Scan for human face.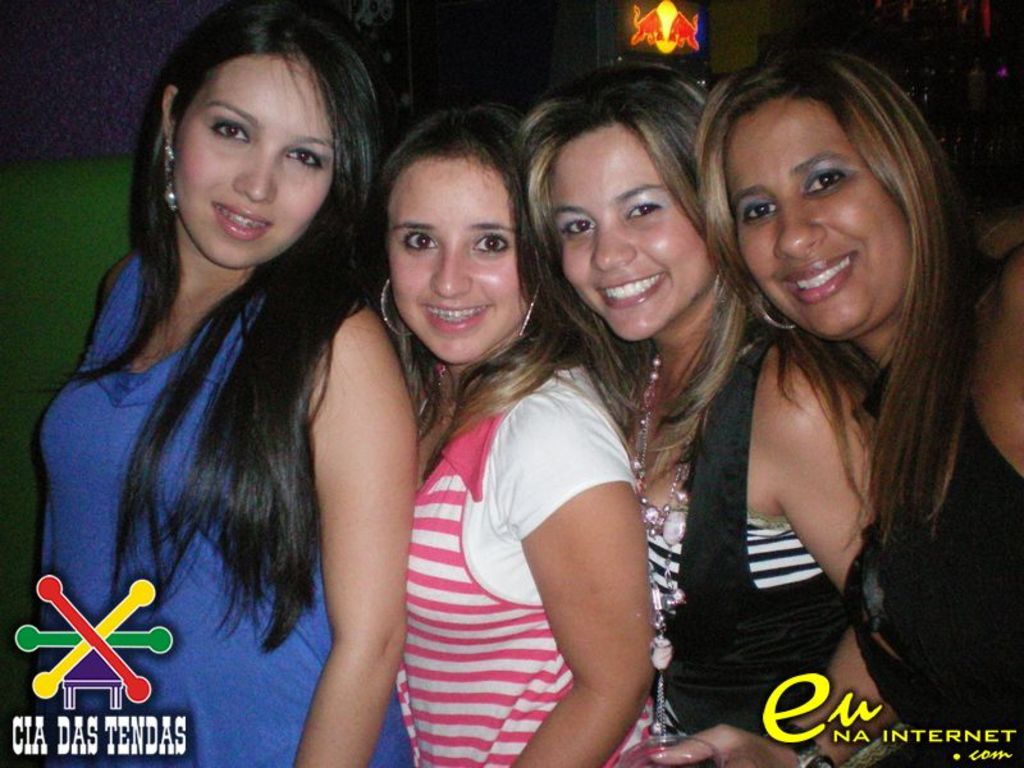
Scan result: crop(540, 123, 716, 343).
